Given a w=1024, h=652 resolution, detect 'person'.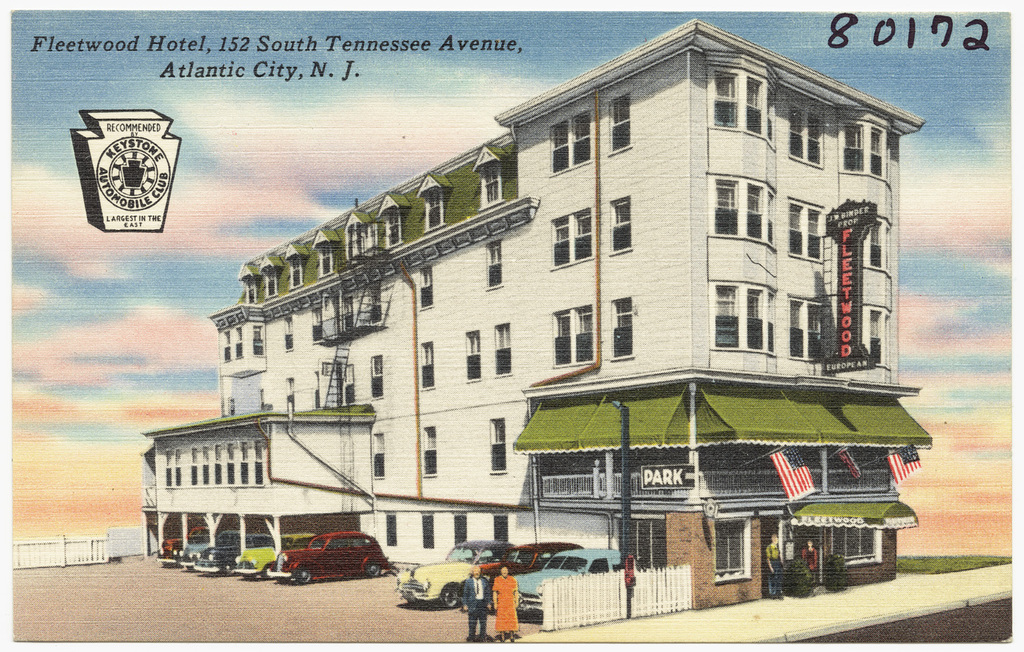
798, 539, 818, 578.
